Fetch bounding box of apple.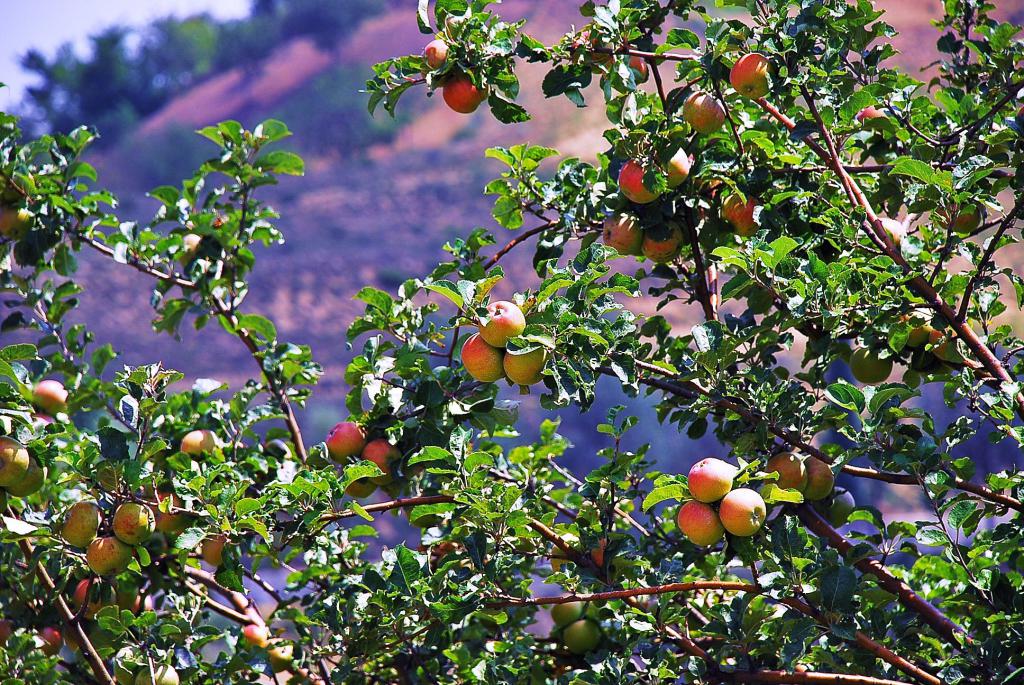
Bbox: (left=589, top=531, right=610, bottom=571).
